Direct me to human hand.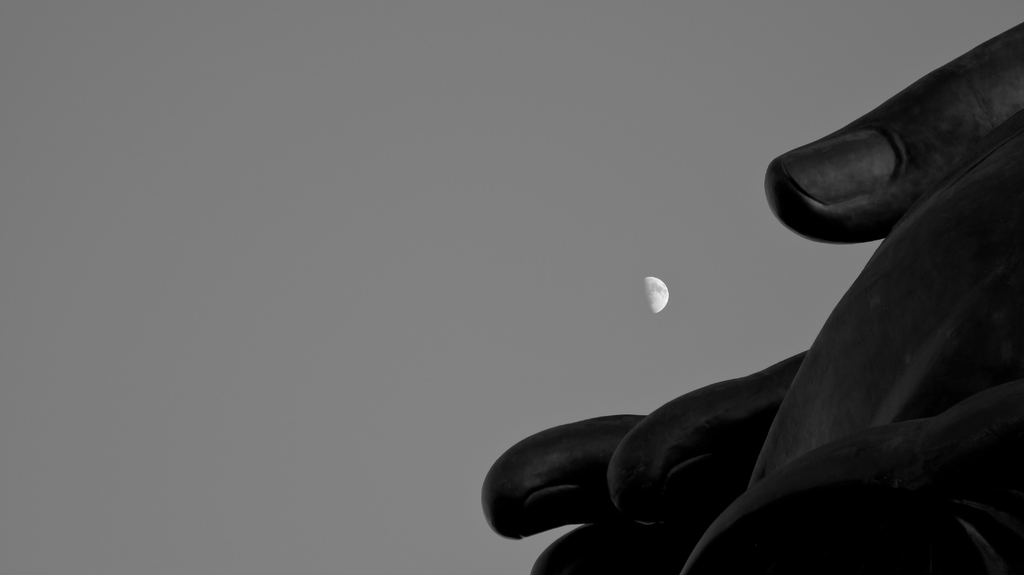
Direction: {"x1": 481, "y1": 20, "x2": 1023, "y2": 574}.
